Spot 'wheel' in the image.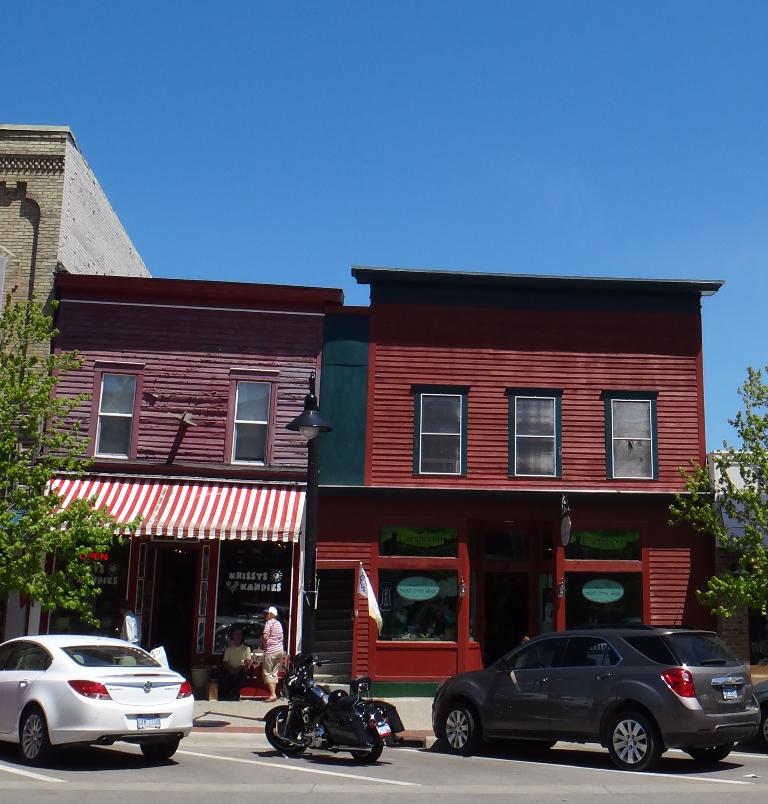
'wheel' found at {"left": 689, "top": 745, "right": 734, "bottom": 763}.
